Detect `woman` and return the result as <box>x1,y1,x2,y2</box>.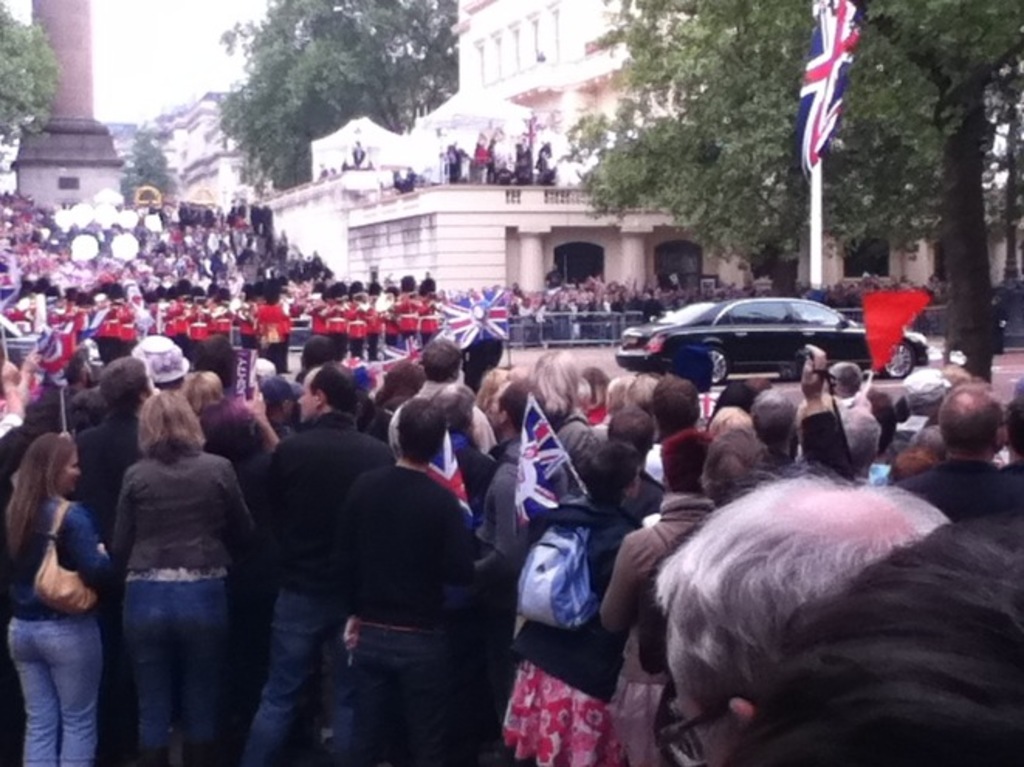
<box>85,358,256,765</box>.
